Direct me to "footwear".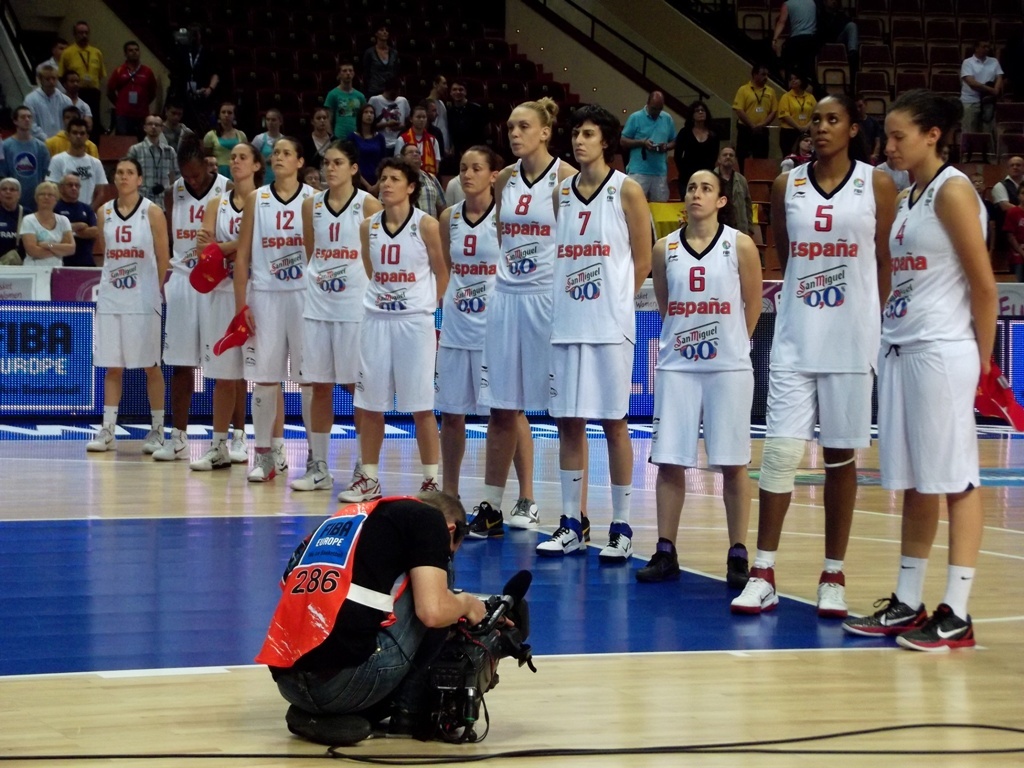
Direction: box=[598, 527, 633, 564].
